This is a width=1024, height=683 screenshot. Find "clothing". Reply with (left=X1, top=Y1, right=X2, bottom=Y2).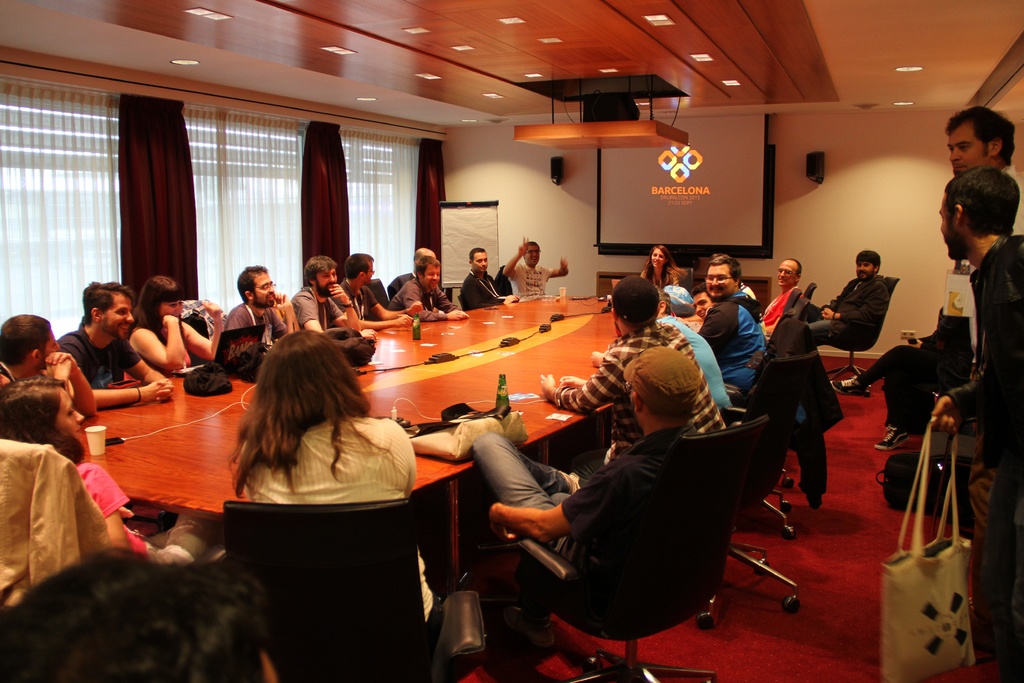
(left=387, top=272, right=402, bottom=302).
